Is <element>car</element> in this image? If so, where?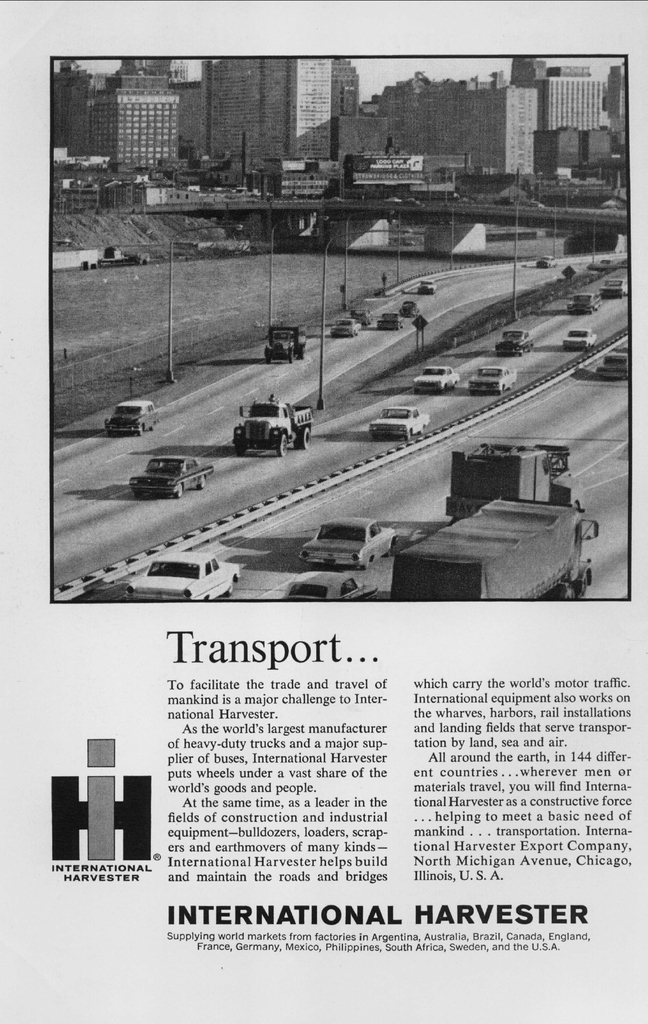
Yes, at 402,299,418,314.
